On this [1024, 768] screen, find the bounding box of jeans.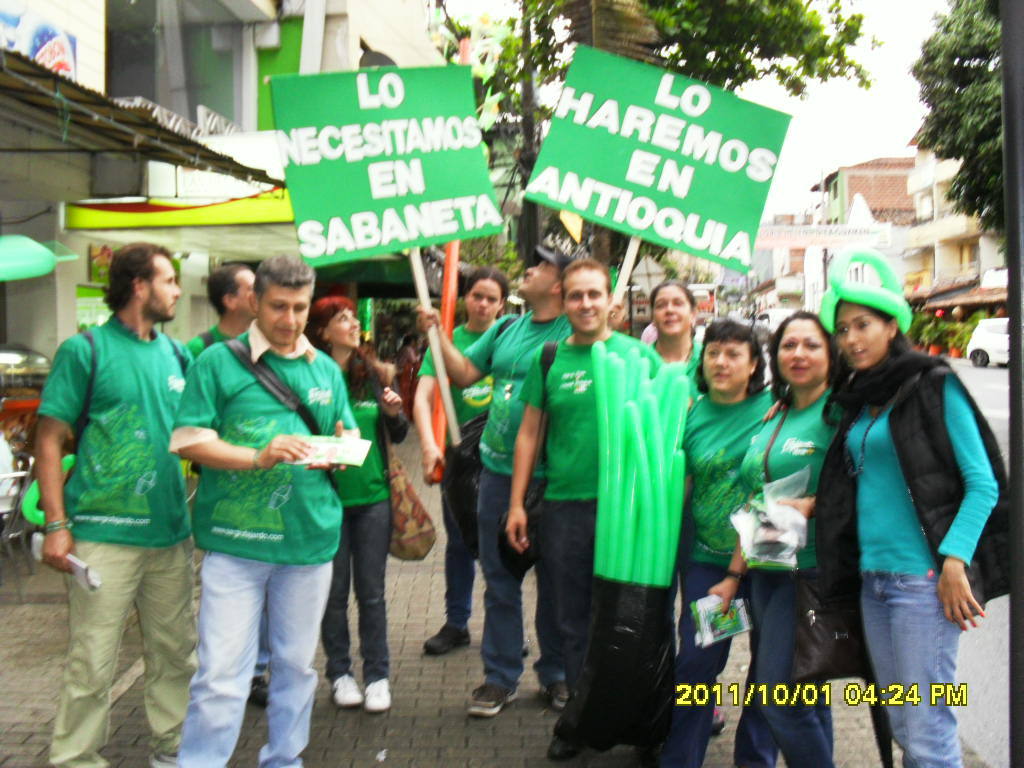
Bounding box: x1=676, y1=563, x2=779, y2=766.
